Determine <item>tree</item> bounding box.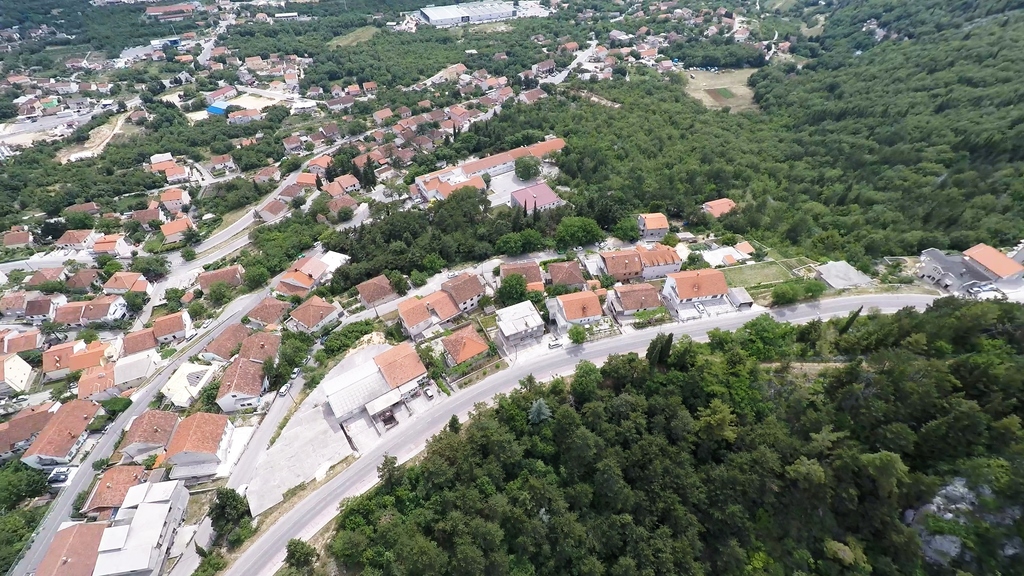
Determined: [257,330,314,387].
